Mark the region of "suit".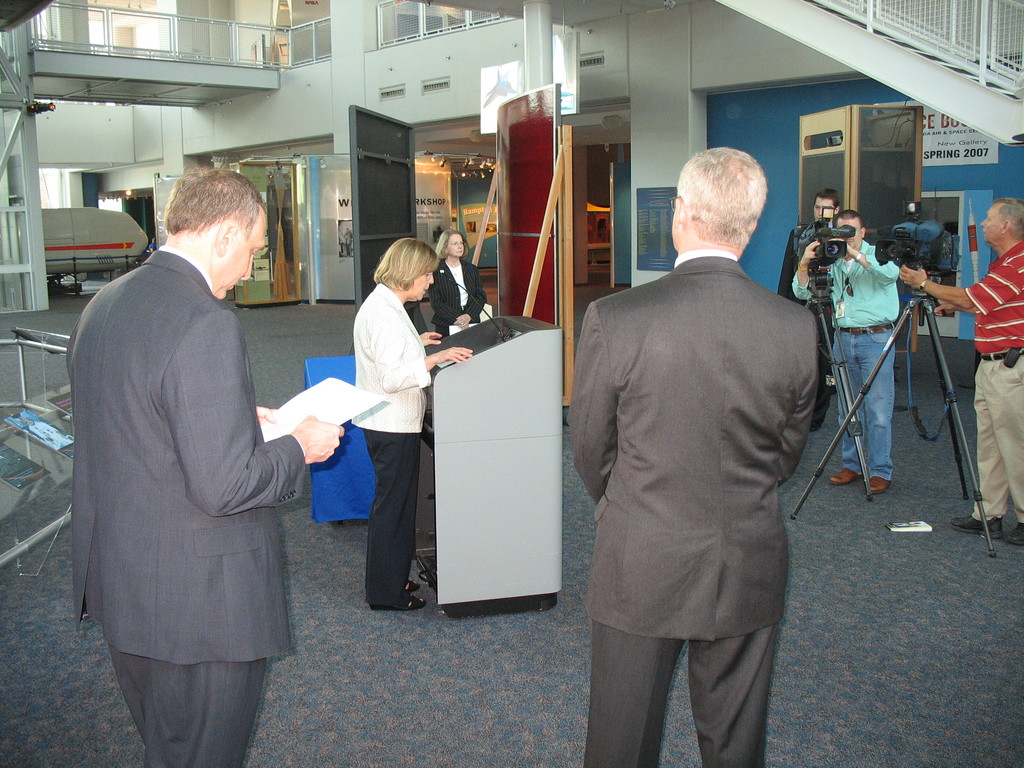
Region: 430,261,487,339.
